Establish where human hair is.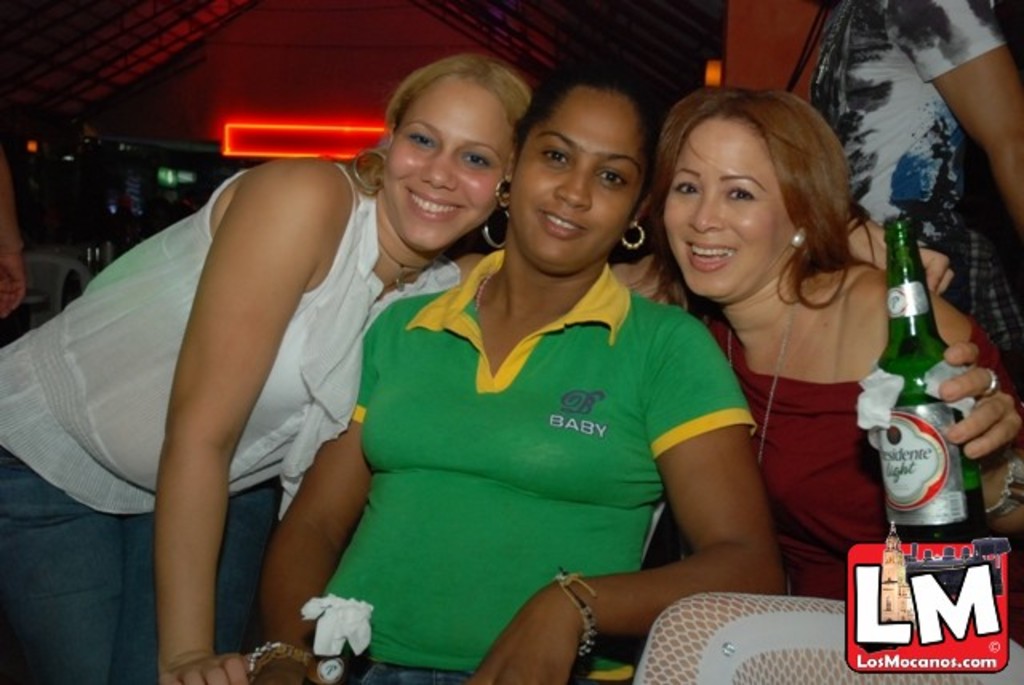
Established at (left=514, top=50, right=677, bottom=178).
